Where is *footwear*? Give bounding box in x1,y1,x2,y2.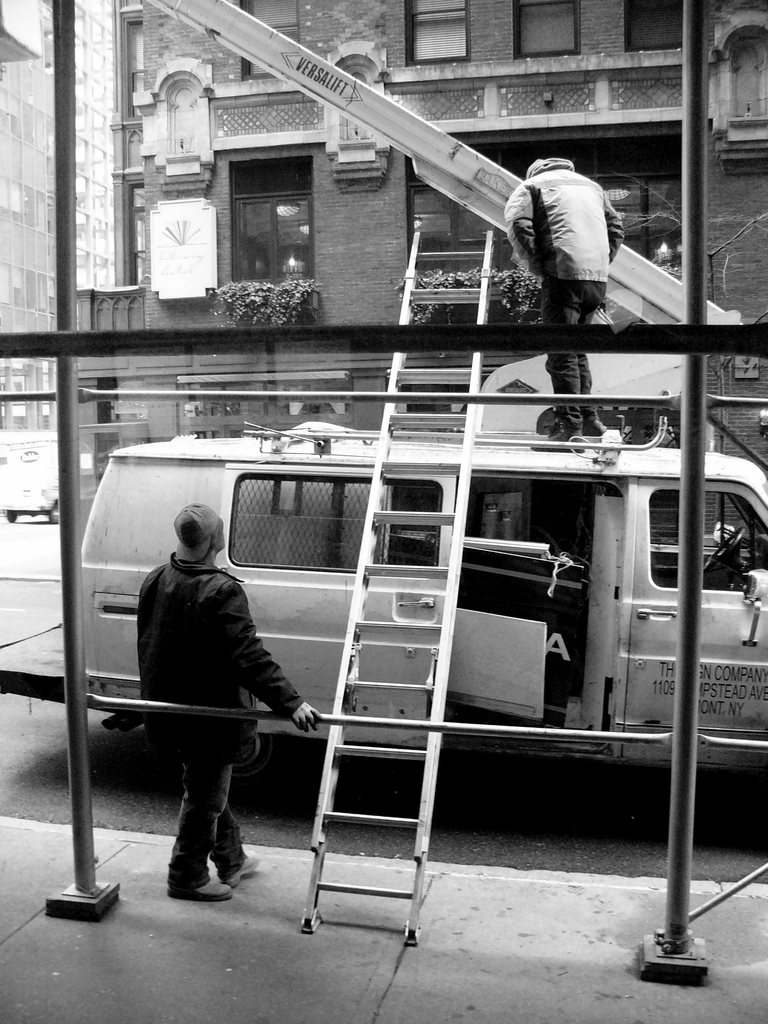
583,420,602,437.
